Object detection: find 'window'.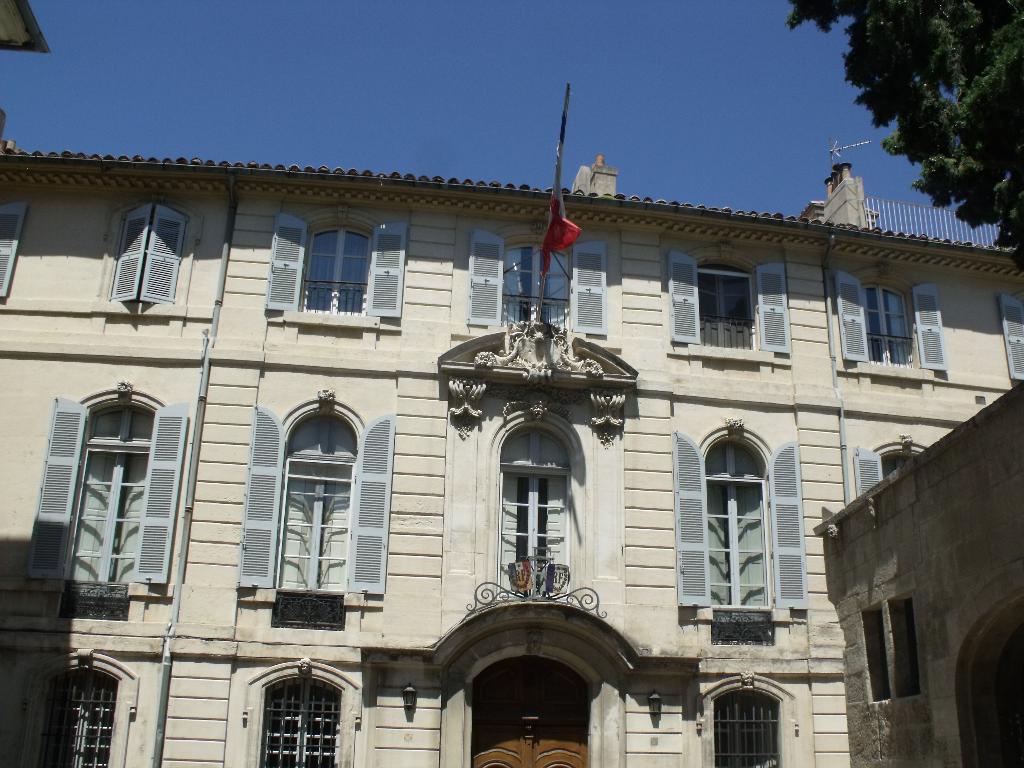
x1=28, y1=645, x2=141, y2=767.
